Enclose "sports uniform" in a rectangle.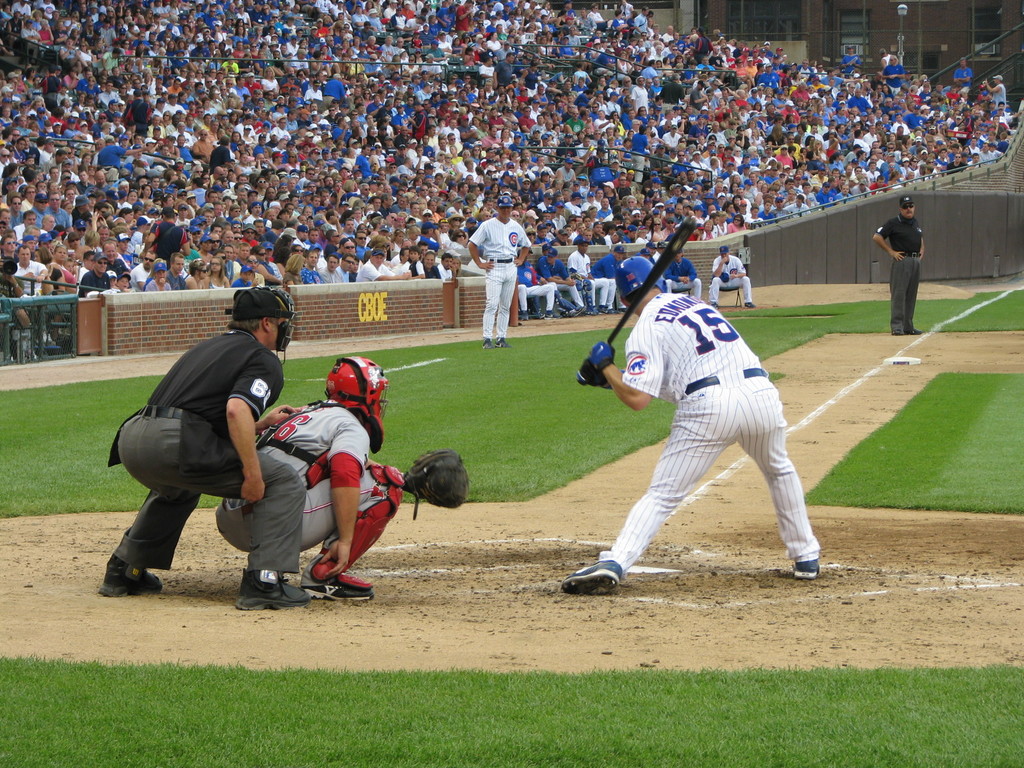
pyautogui.locateOnScreen(668, 253, 697, 297).
